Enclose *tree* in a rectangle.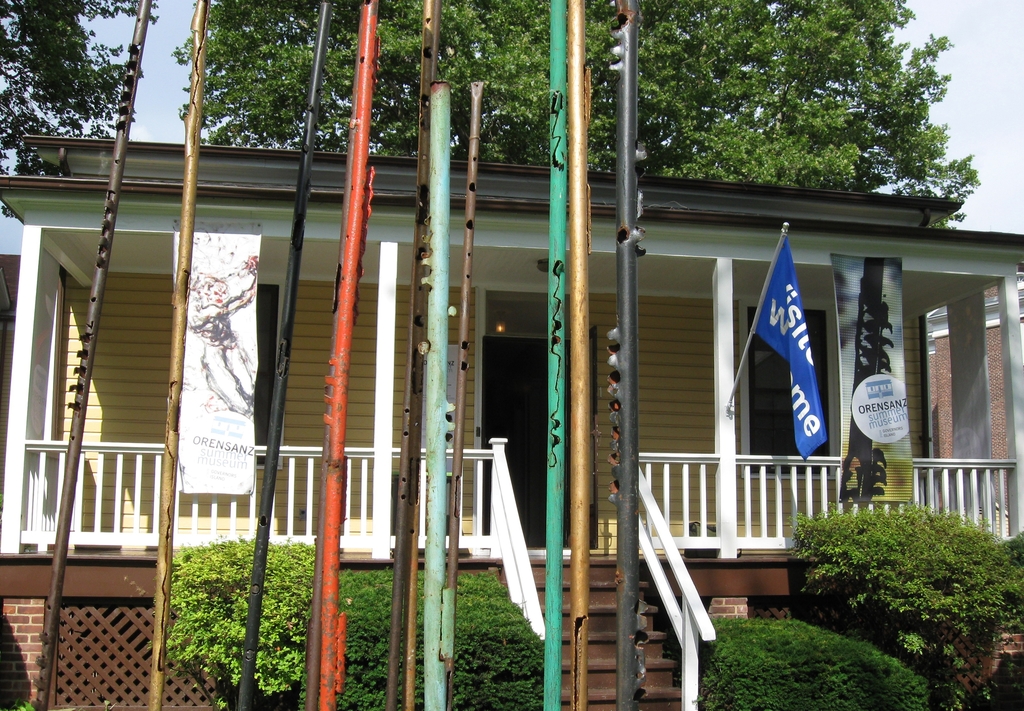
x1=0, y1=0, x2=164, y2=181.
